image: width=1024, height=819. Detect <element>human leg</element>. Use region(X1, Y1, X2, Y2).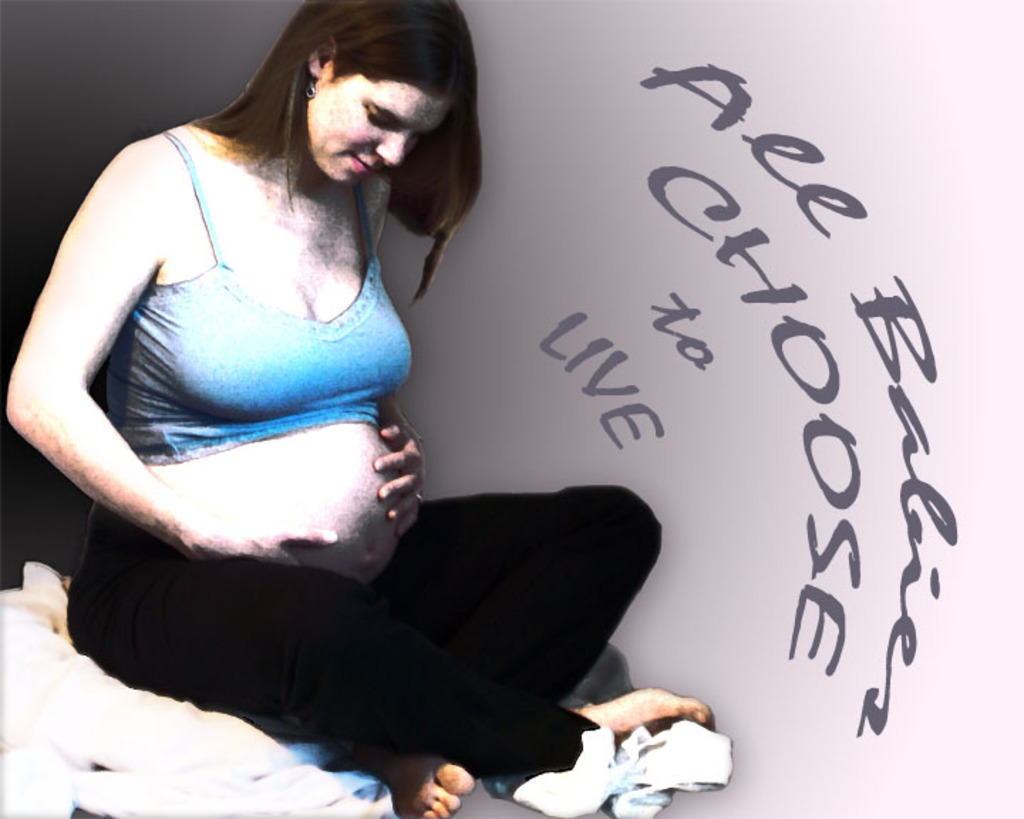
region(67, 482, 714, 818).
